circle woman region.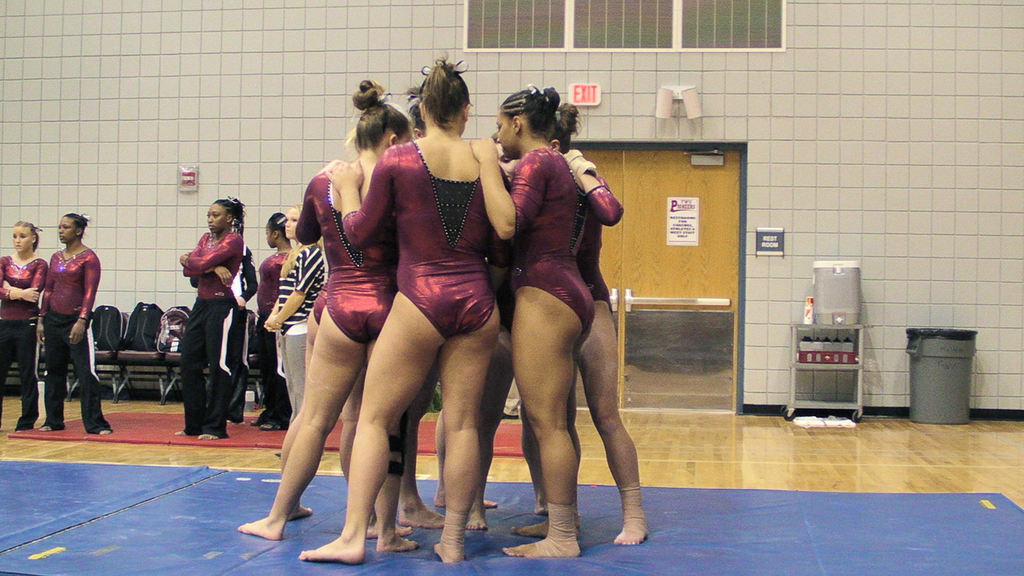
Region: [left=467, top=81, right=595, bottom=556].
